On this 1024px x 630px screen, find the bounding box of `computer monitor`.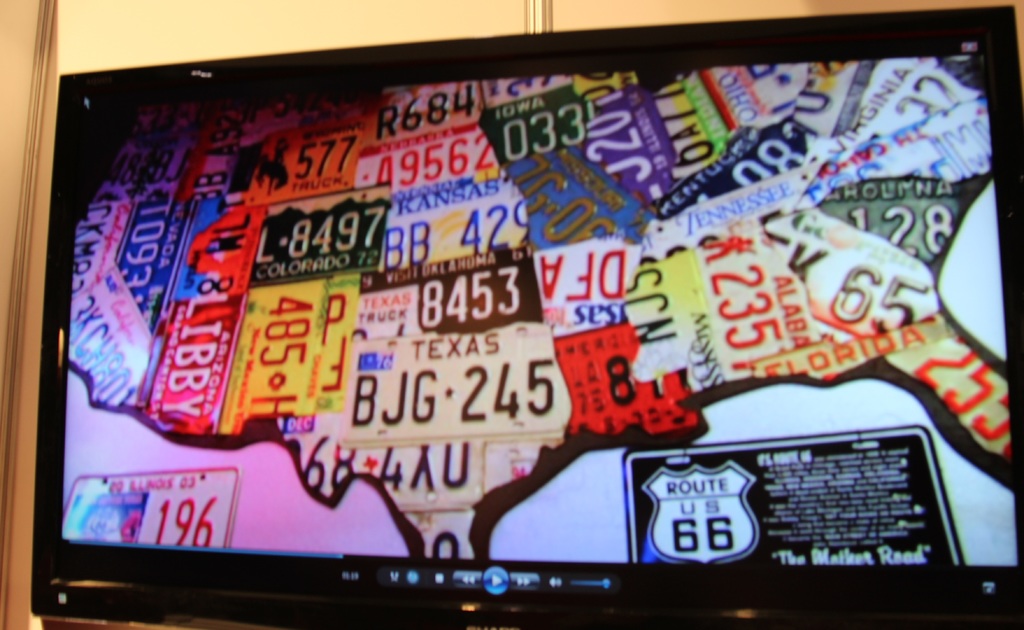
Bounding box: {"x1": 39, "y1": 1, "x2": 1023, "y2": 608}.
